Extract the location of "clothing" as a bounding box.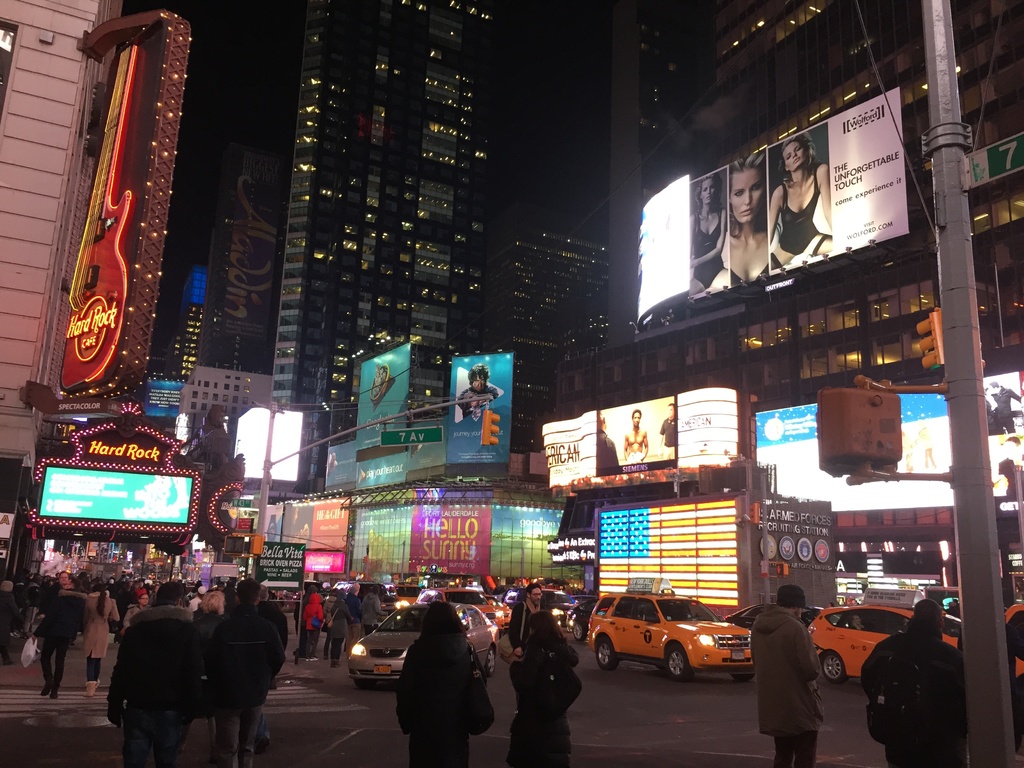
BBox(211, 605, 290, 767).
